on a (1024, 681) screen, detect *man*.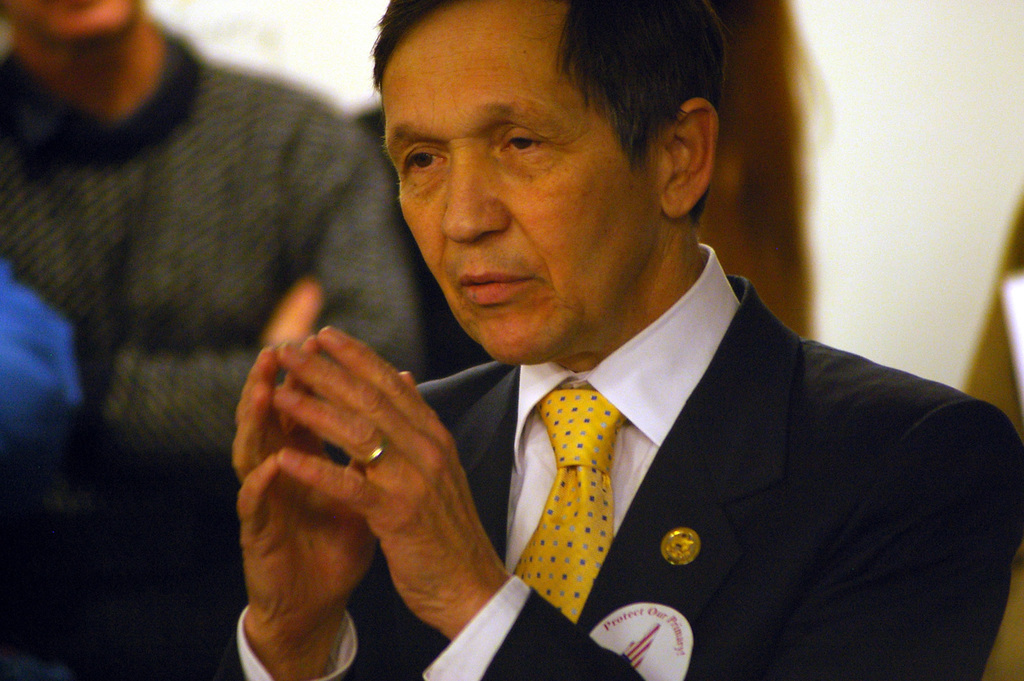
<box>221,29,1005,663</box>.
